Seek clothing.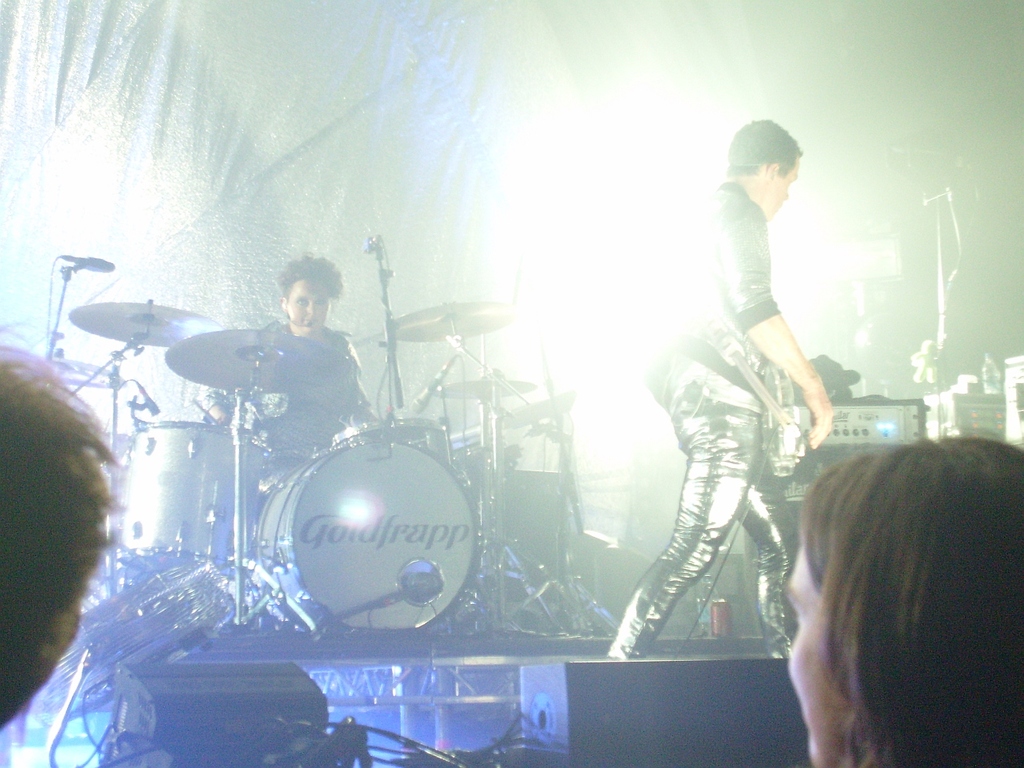
[626,187,830,671].
